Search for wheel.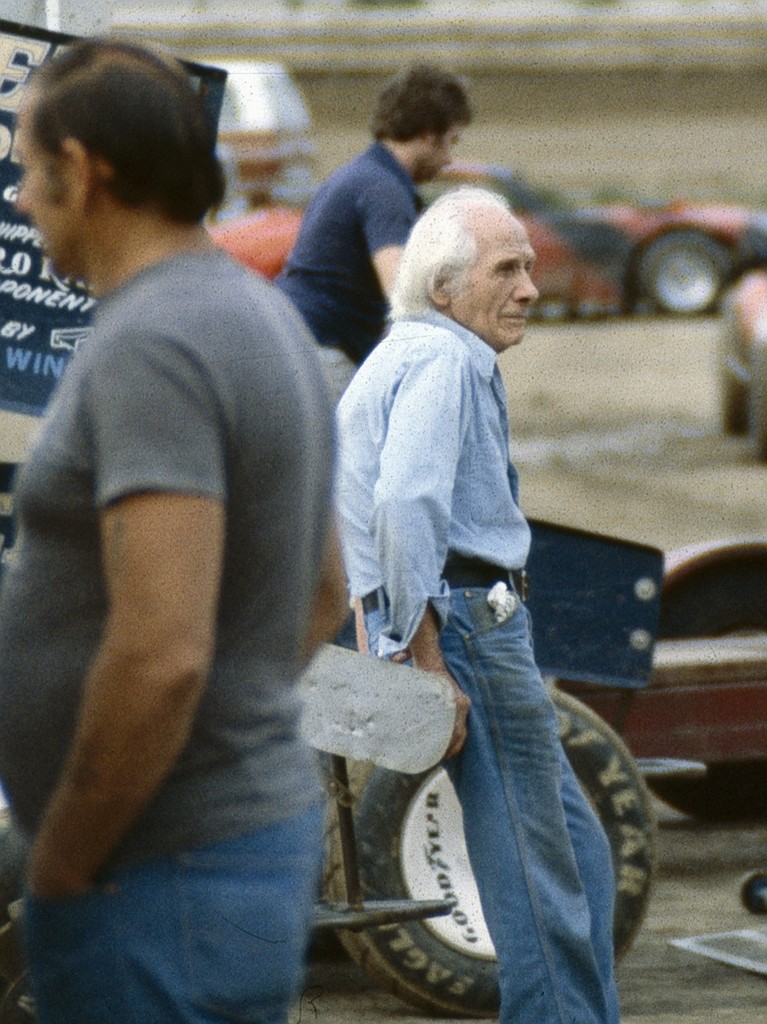
Found at bbox=[645, 214, 747, 305].
